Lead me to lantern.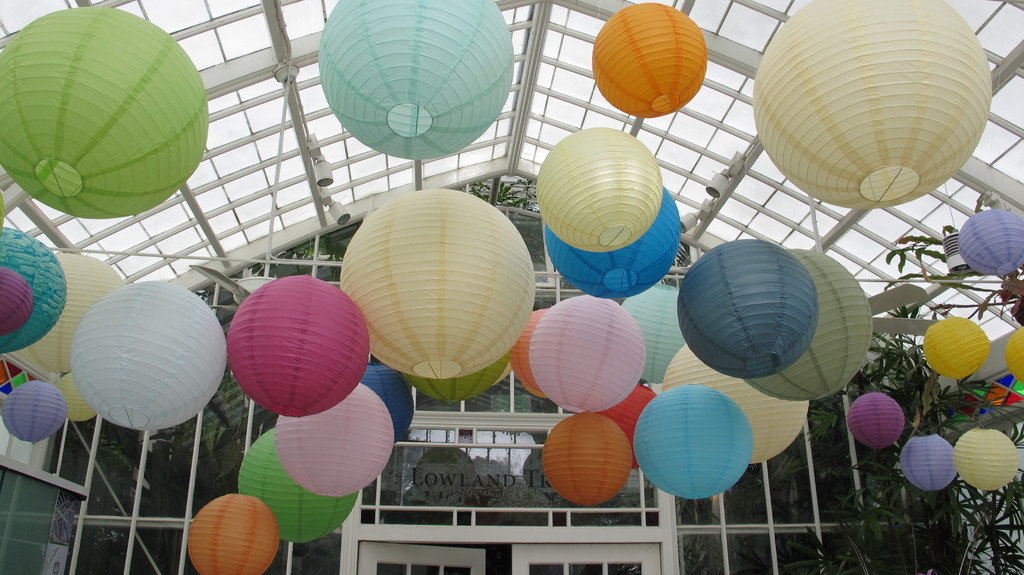
Lead to bbox=[960, 209, 1023, 277].
